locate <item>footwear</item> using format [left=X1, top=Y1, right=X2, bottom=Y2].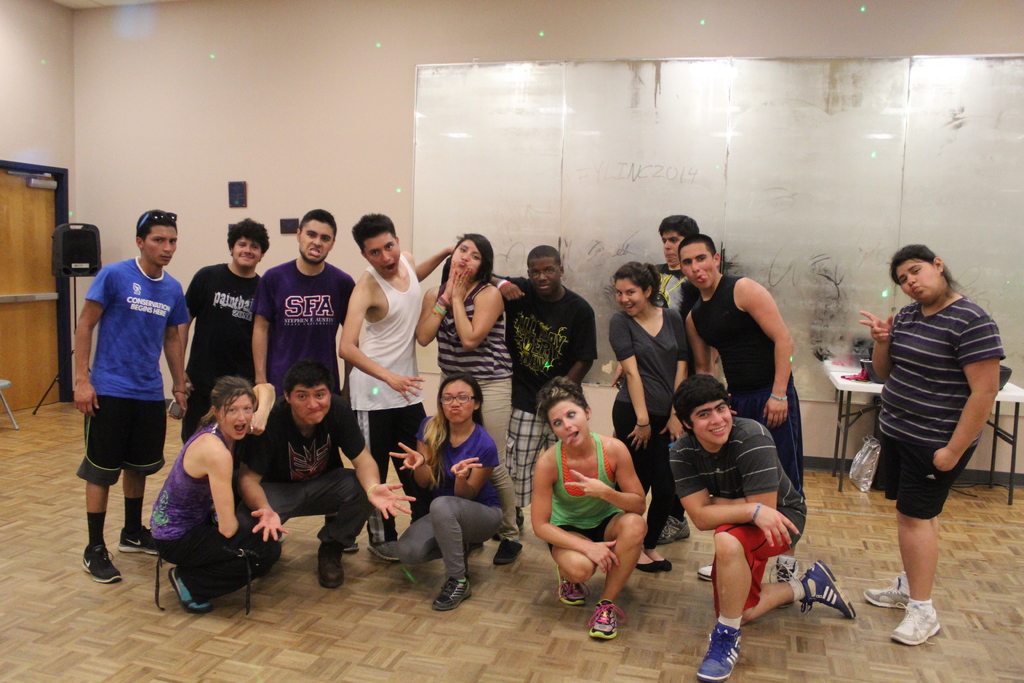
[left=316, top=539, right=342, bottom=589].
